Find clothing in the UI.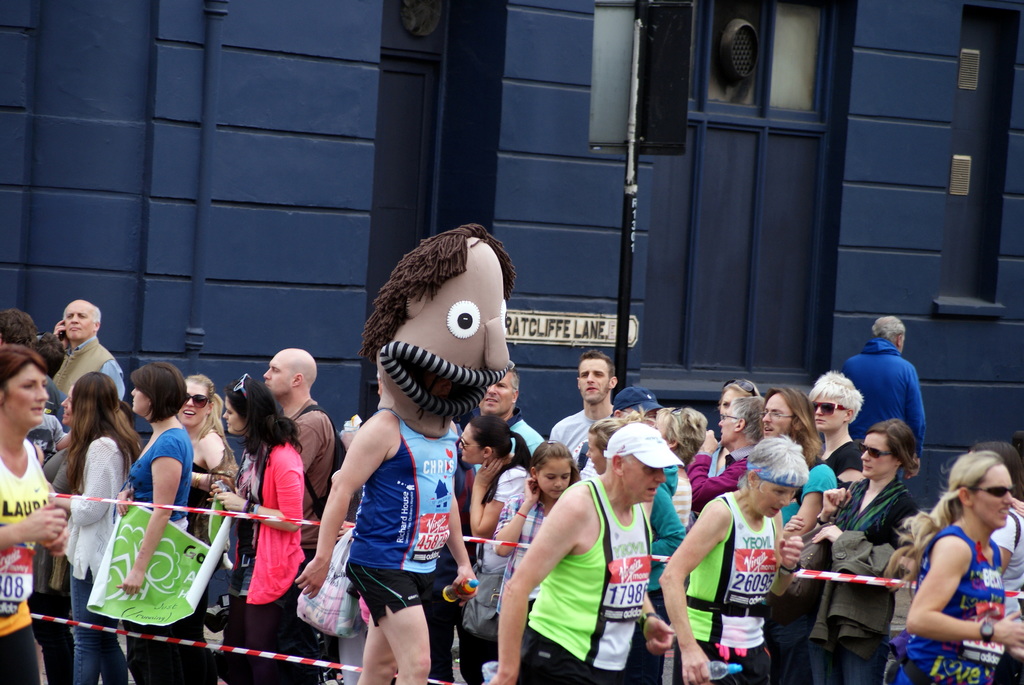
UI element at (808, 479, 915, 684).
